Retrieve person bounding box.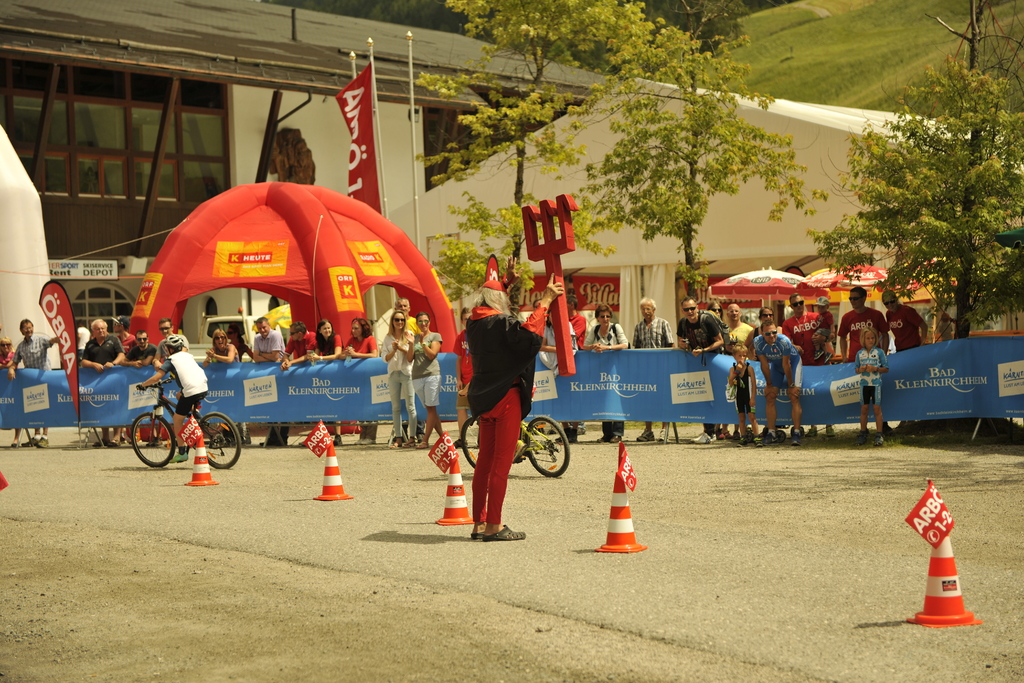
Bounding box: x1=881, y1=283, x2=927, y2=432.
